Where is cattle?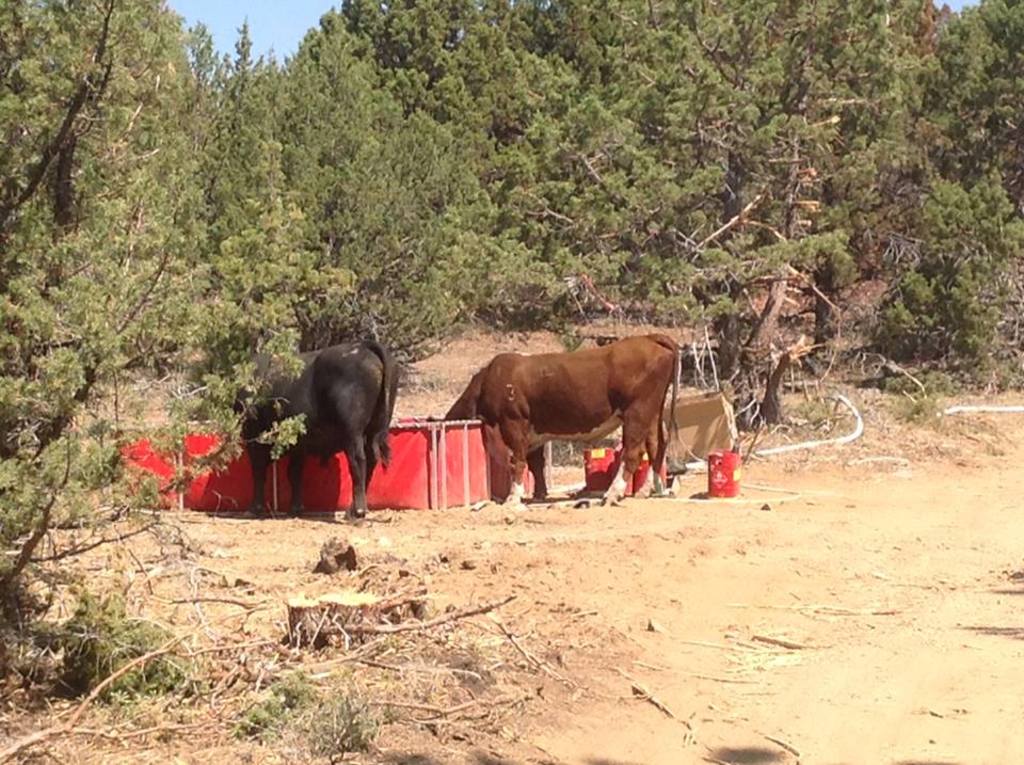
select_region(233, 336, 401, 521).
